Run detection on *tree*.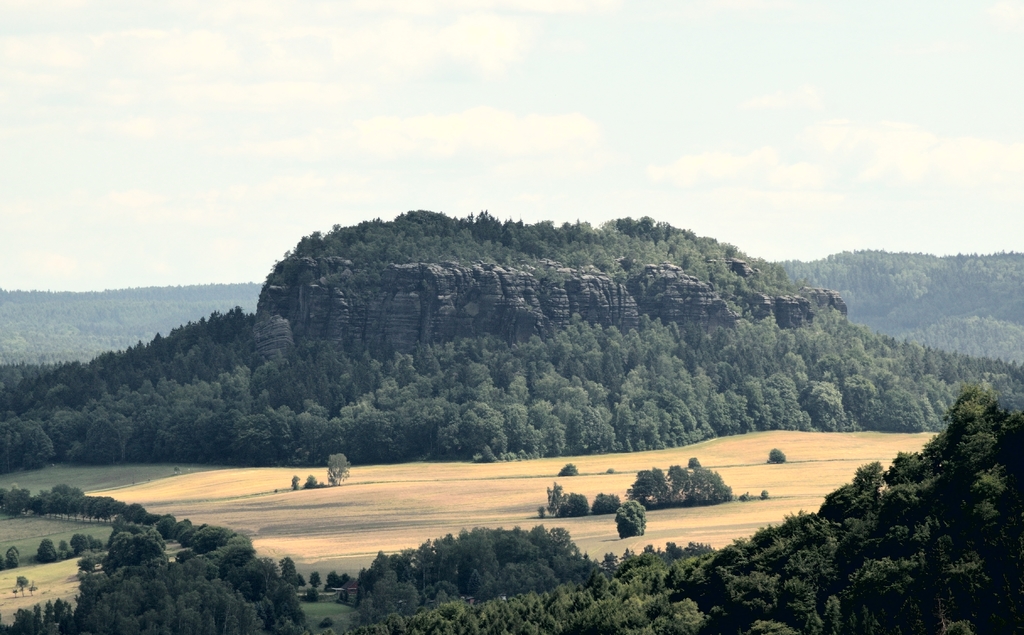
Result: bbox=[309, 570, 328, 590].
